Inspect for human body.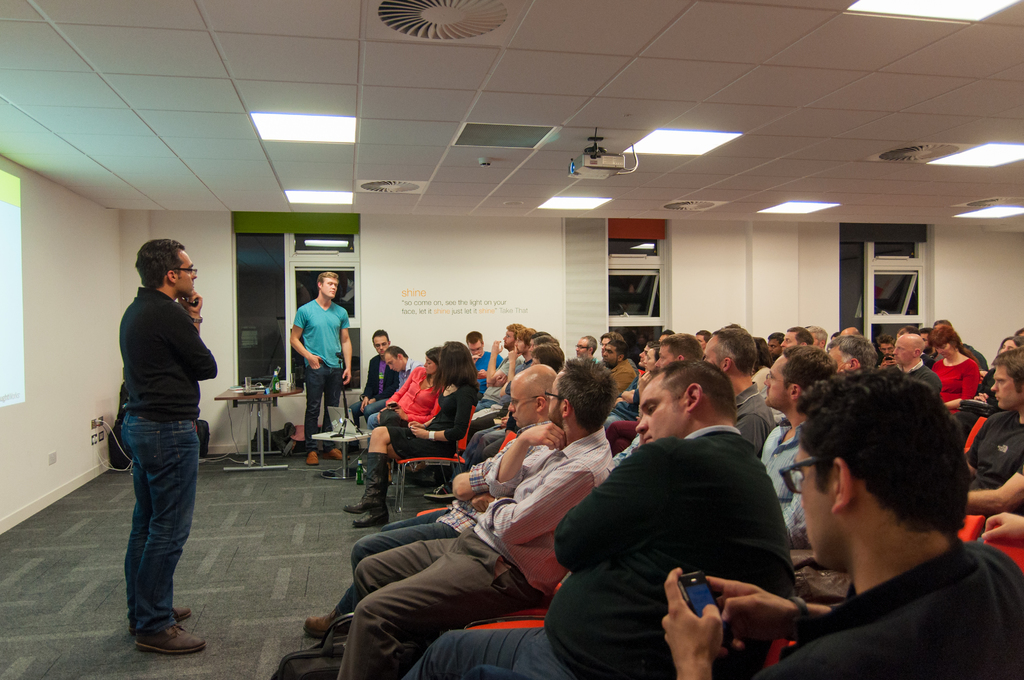
Inspection: {"left": 289, "top": 293, "right": 355, "bottom": 464}.
